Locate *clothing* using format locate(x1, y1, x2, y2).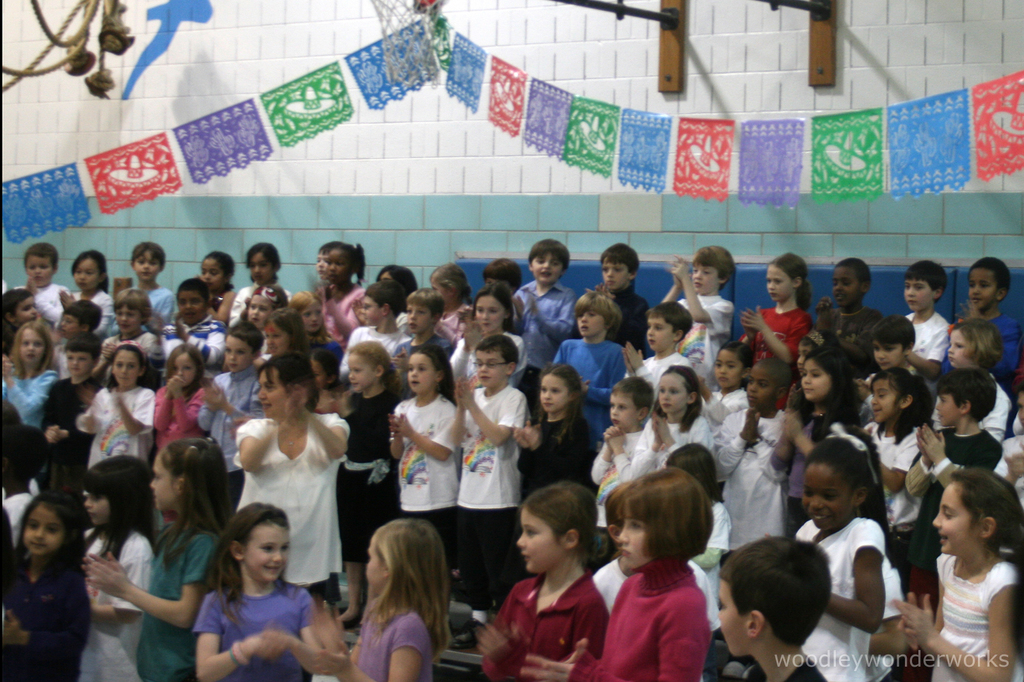
locate(590, 427, 648, 527).
